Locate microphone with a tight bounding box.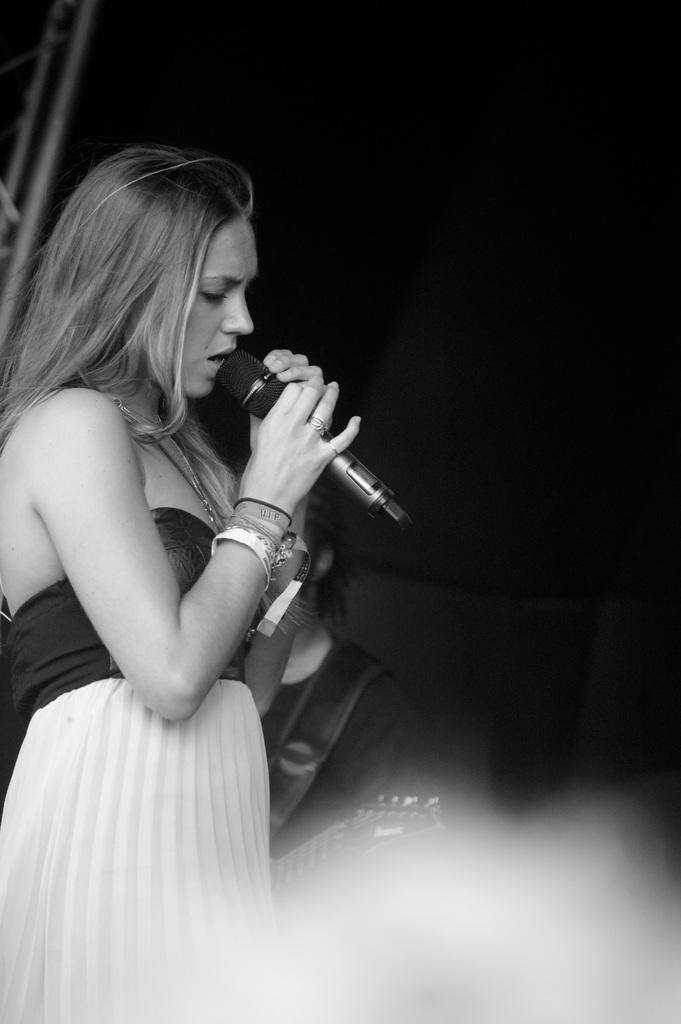
207 347 408 527.
